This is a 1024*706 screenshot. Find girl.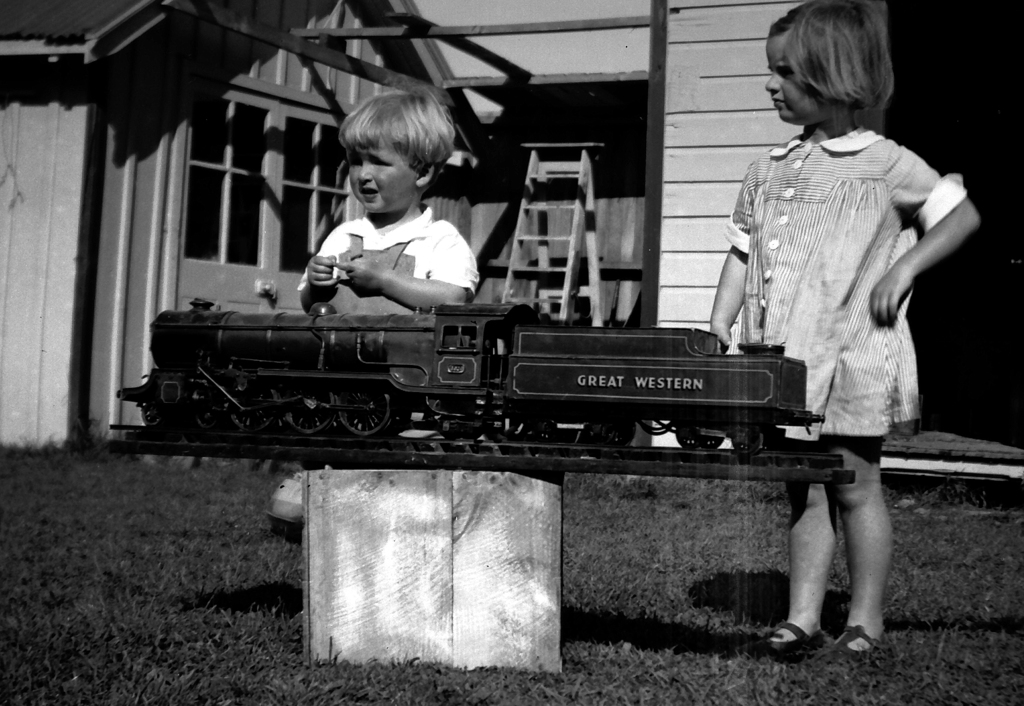
Bounding box: [706, 0, 982, 660].
